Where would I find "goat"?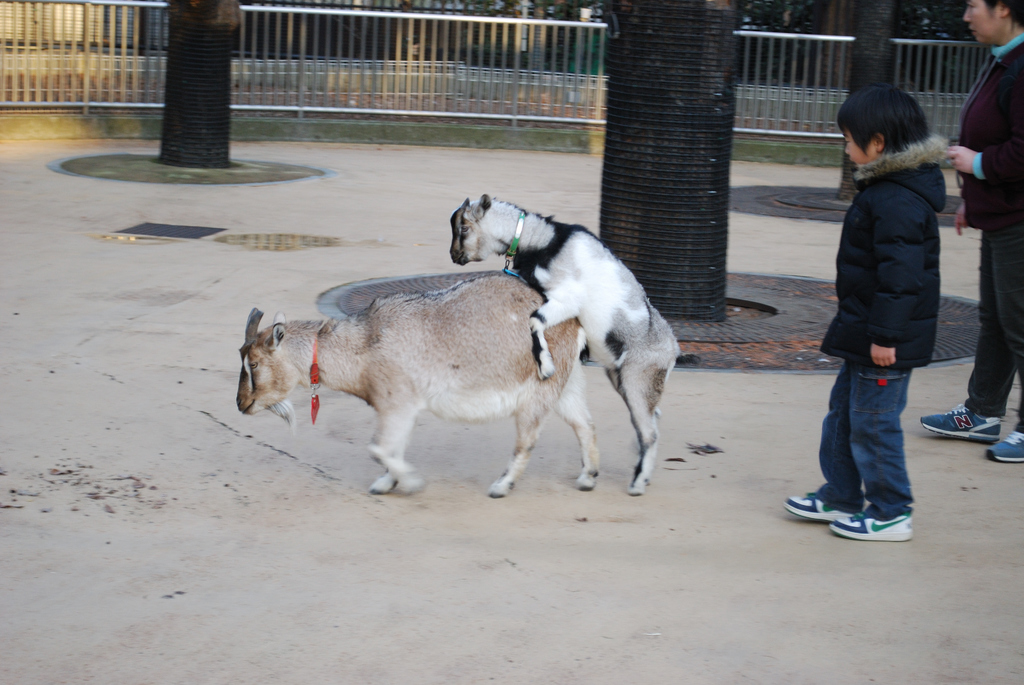
At [447,190,684,491].
